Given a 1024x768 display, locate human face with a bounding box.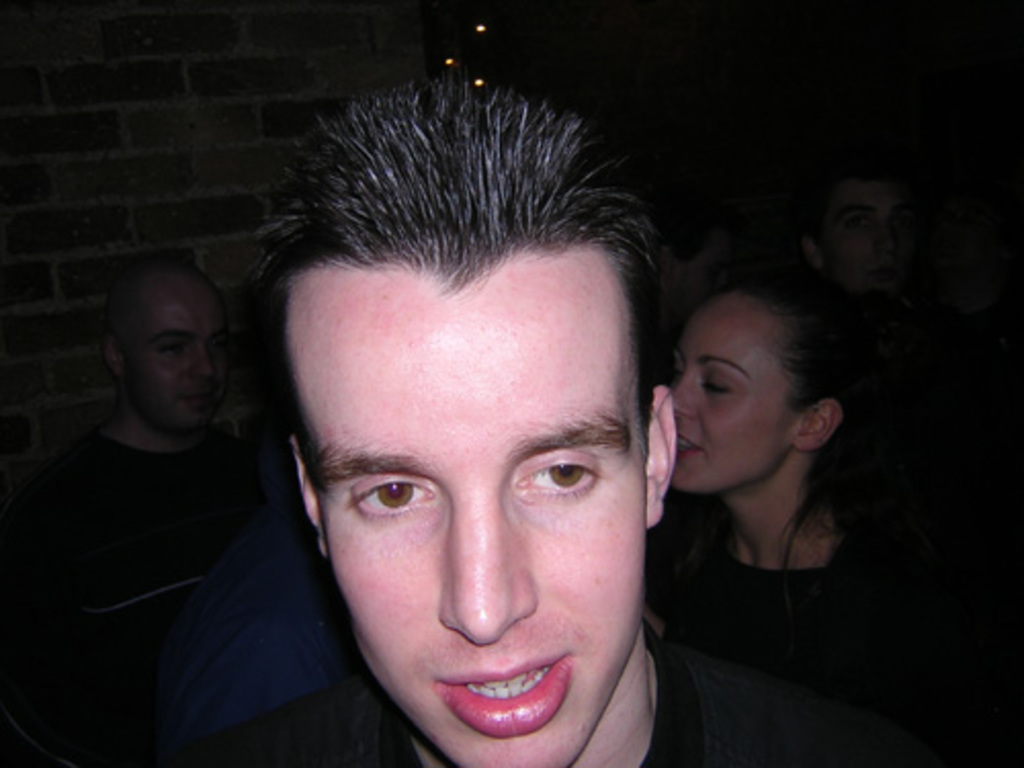
Located: <bbox>283, 244, 645, 766</bbox>.
